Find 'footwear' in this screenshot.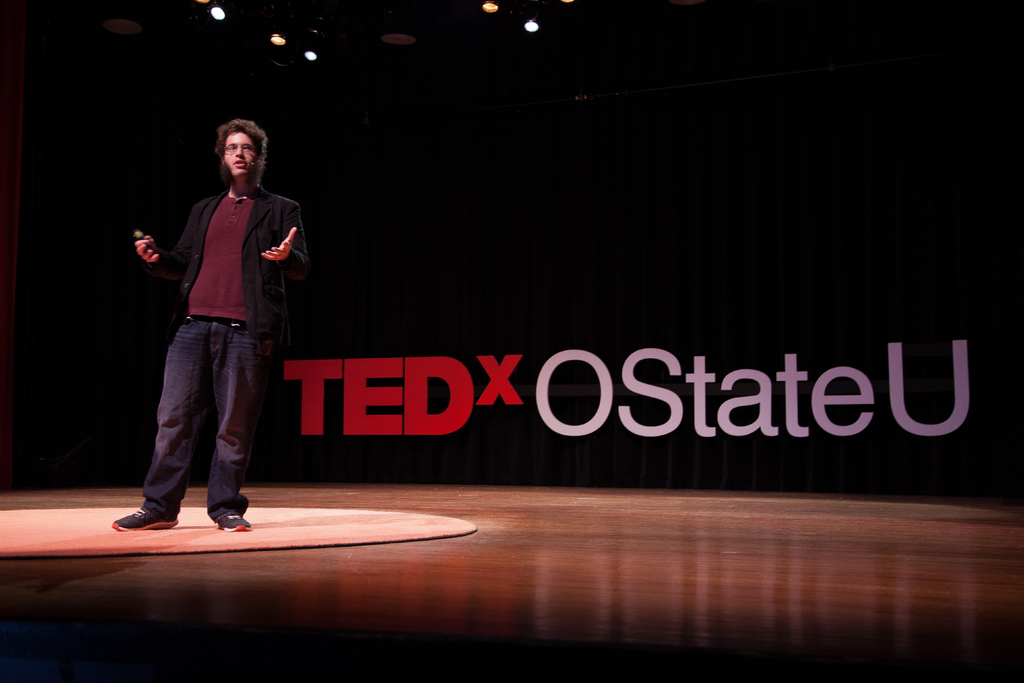
The bounding box for 'footwear' is 218/511/259/530.
